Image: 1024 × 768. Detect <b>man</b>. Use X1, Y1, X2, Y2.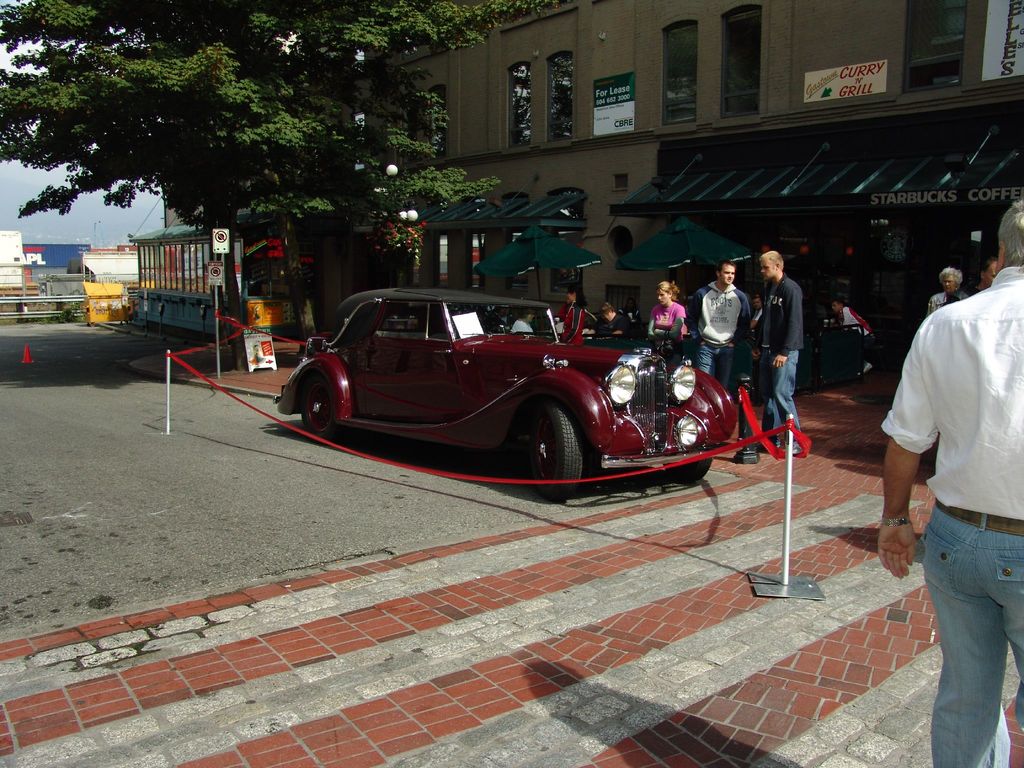
881, 198, 1023, 760.
